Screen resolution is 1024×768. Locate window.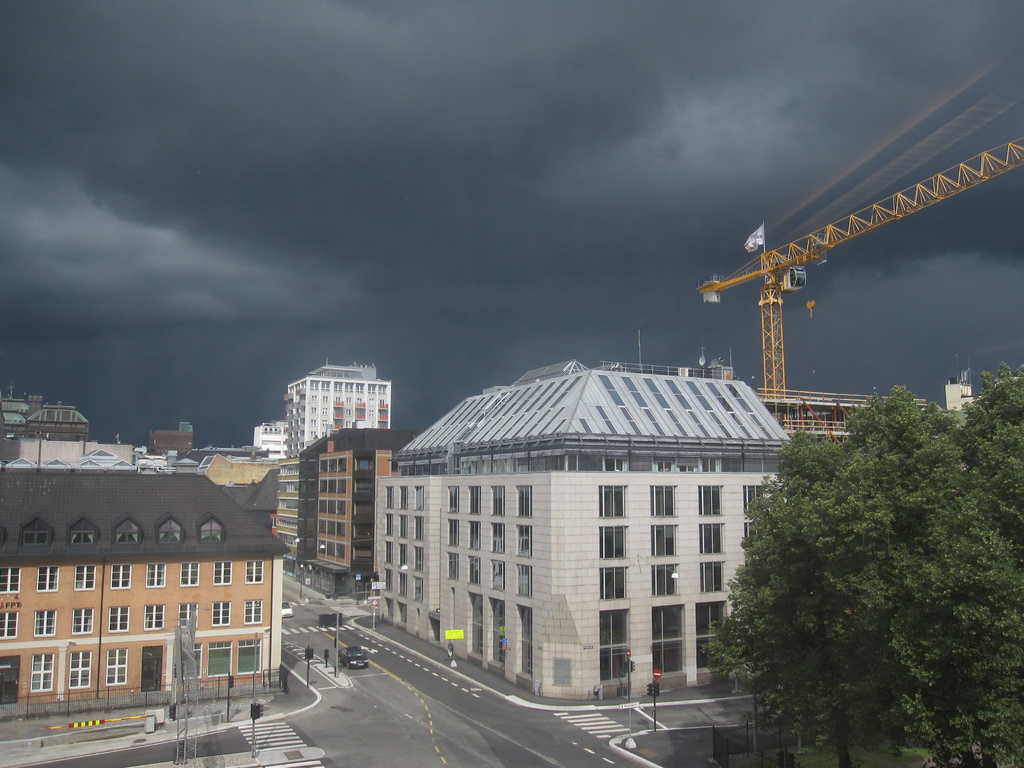
[x1=141, y1=561, x2=167, y2=588].
